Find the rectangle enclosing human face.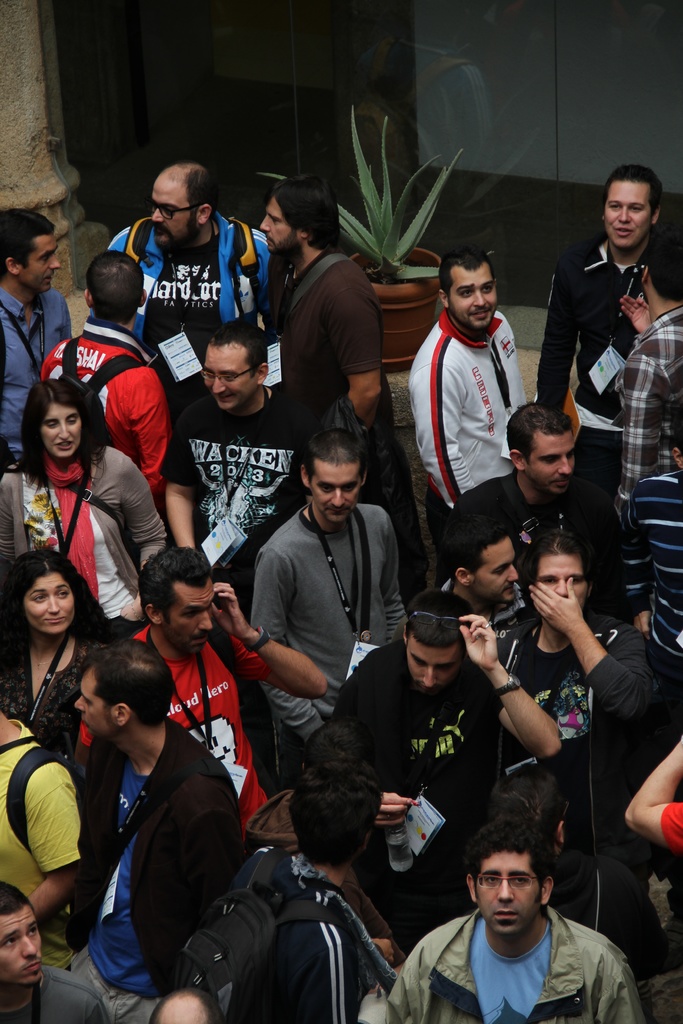
(22,574,74,632).
